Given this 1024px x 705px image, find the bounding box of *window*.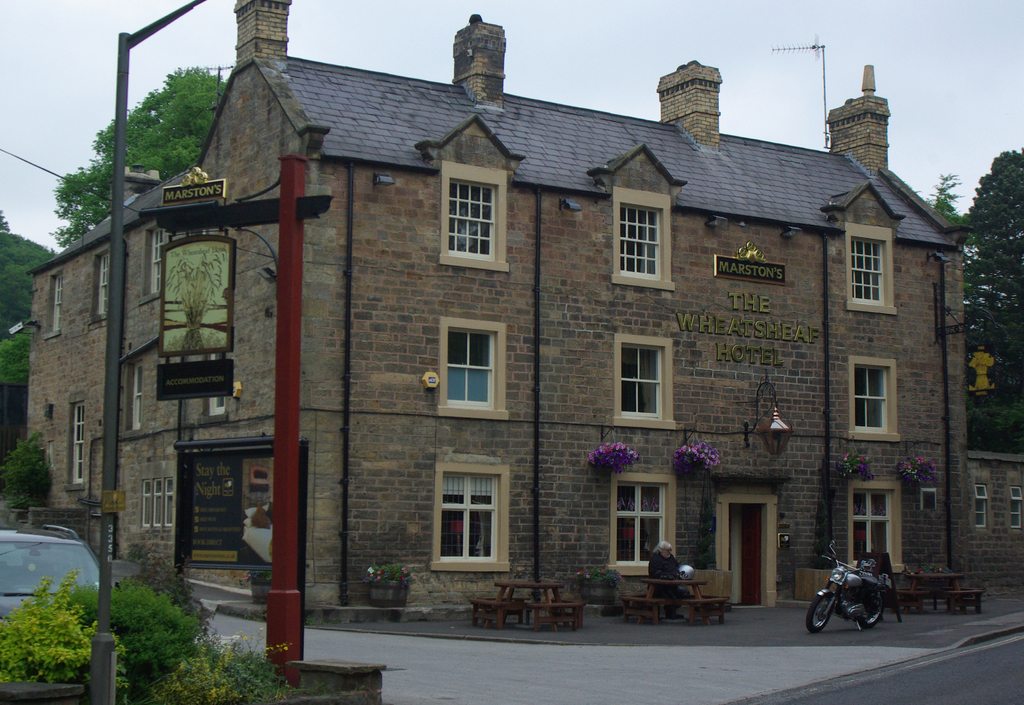
{"left": 614, "top": 337, "right": 674, "bottom": 425}.
